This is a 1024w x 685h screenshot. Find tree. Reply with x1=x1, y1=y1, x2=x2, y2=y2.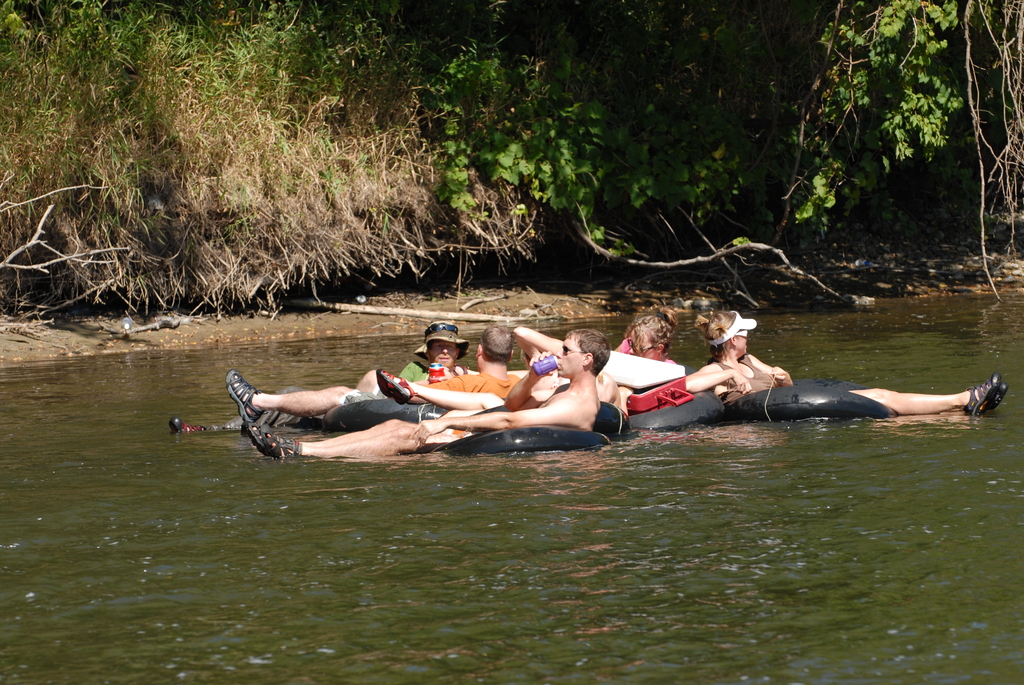
x1=0, y1=0, x2=174, y2=304.
